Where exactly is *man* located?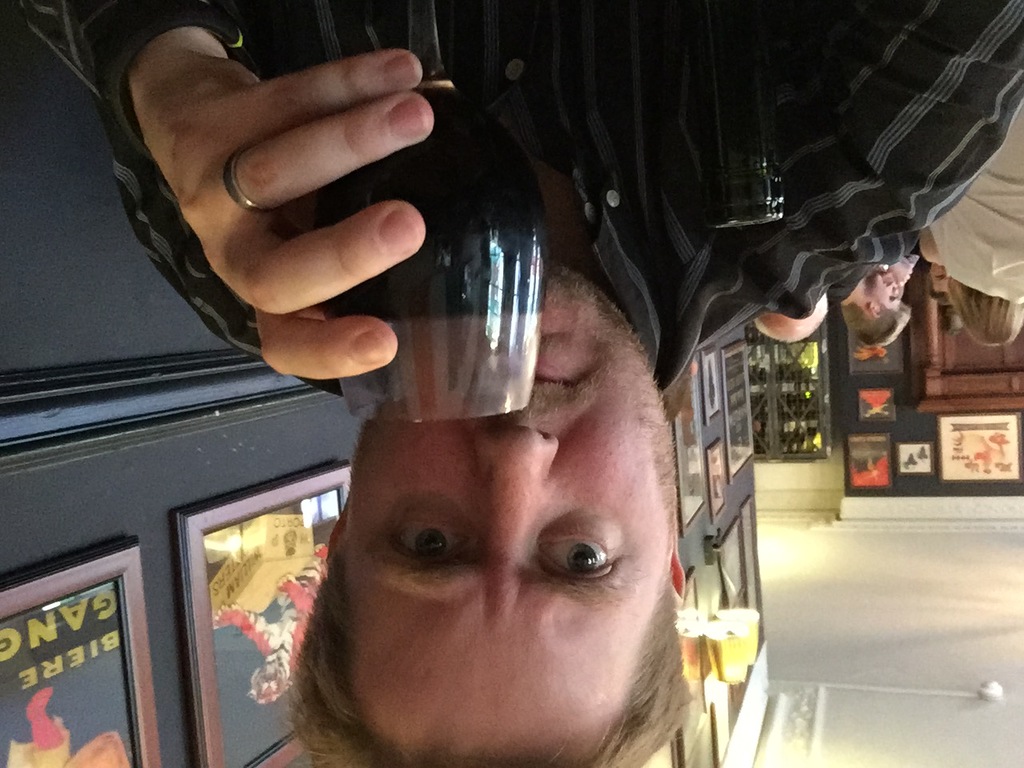
Its bounding box is bbox=[15, 0, 1023, 767].
